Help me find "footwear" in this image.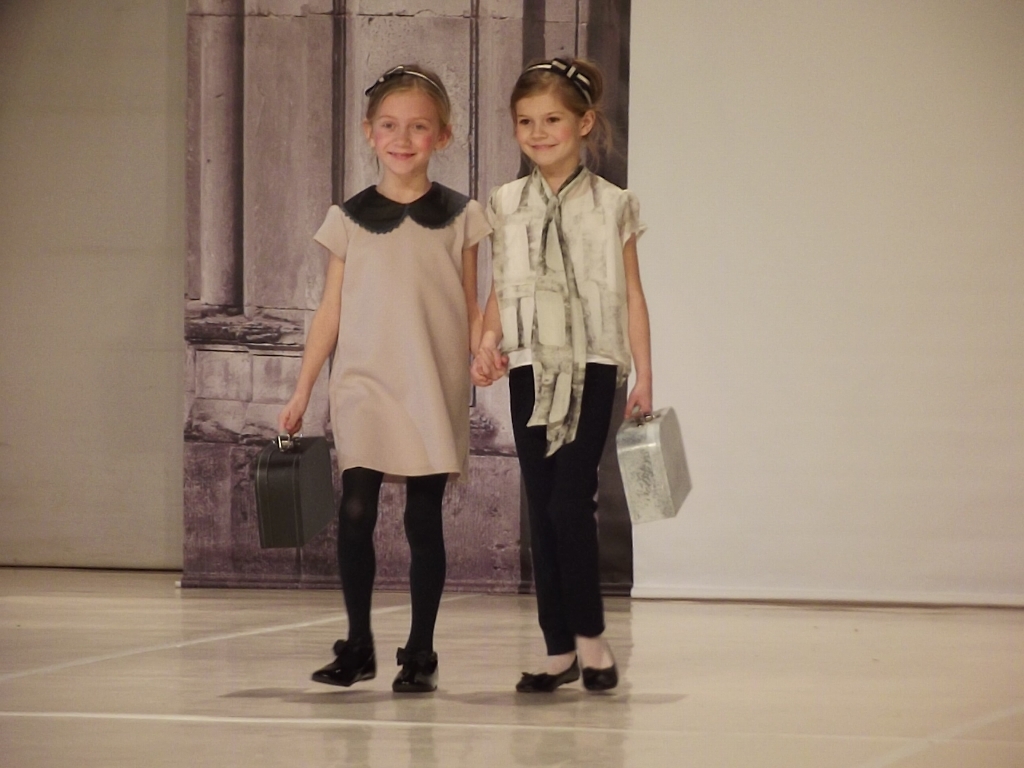
Found it: left=390, top=646, right=437, bottom=695.
